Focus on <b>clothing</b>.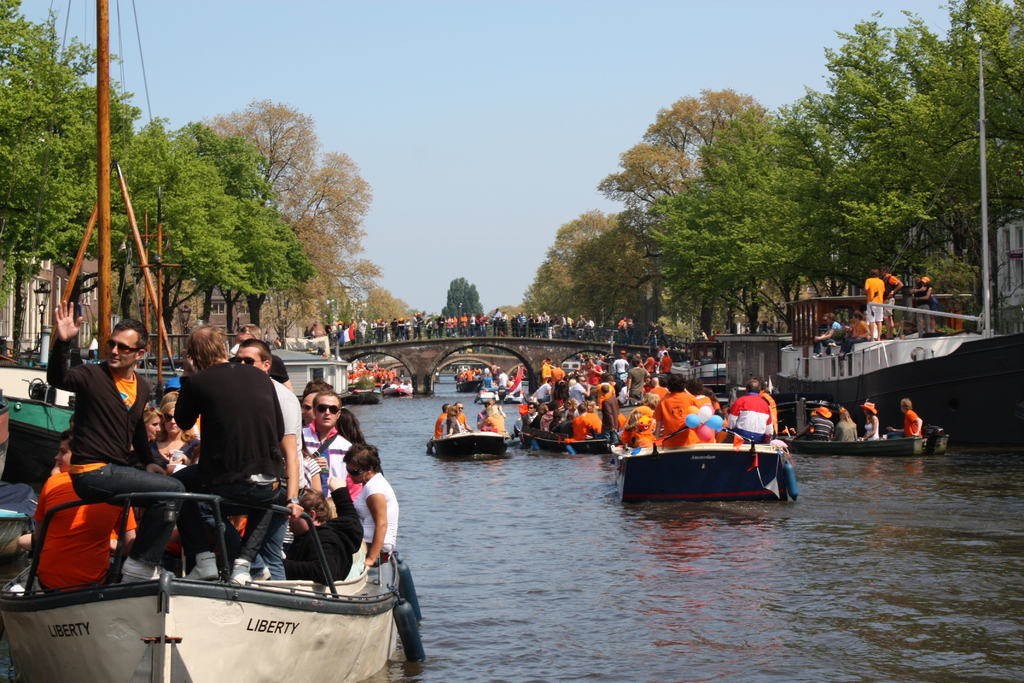
Focused at BBox(628, 425, 655, 451).
